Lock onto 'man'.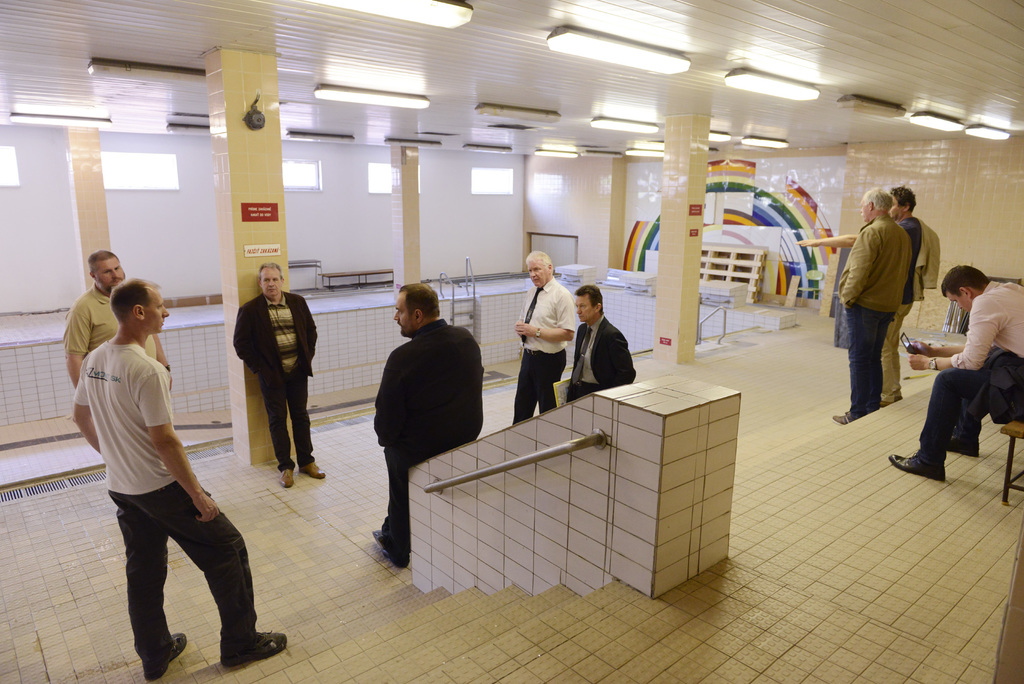
Locked: <box>65,272,296,683</box>.
